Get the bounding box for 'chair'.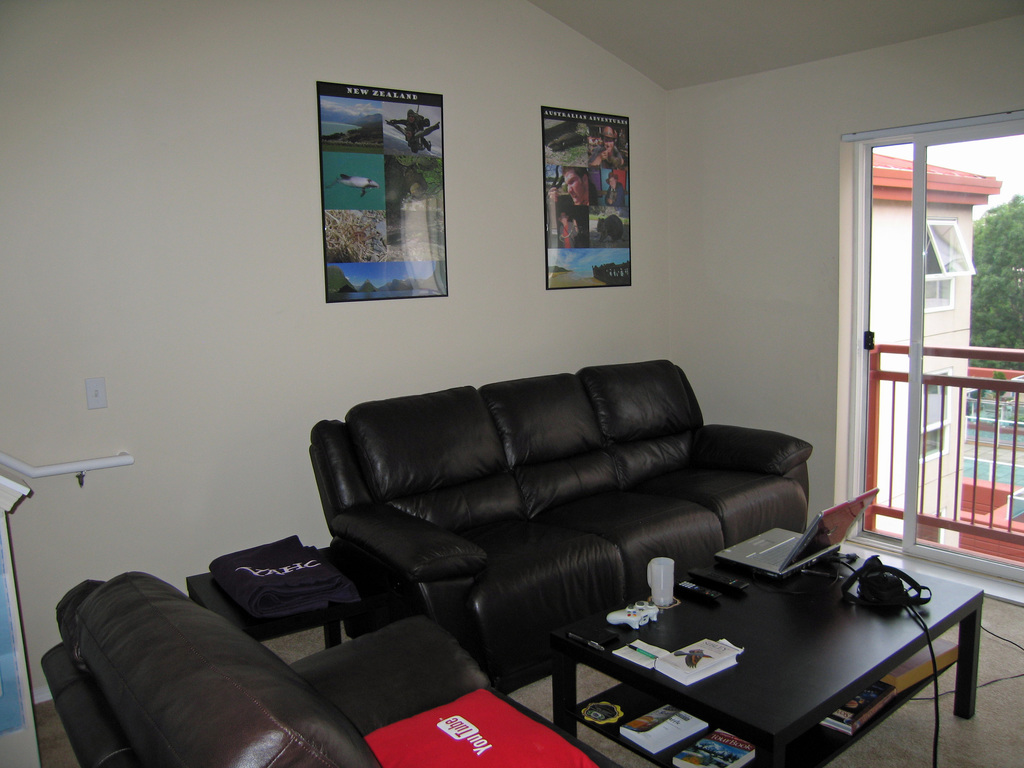
<region>260, 348, 790, 709</region>.
